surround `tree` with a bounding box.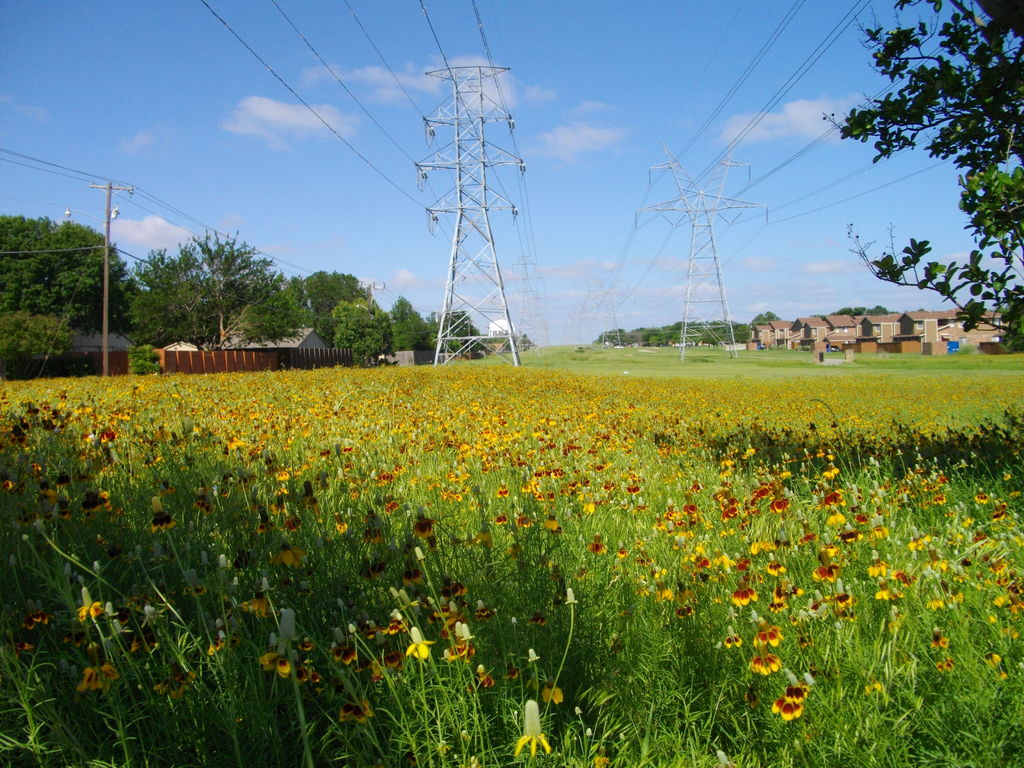
438:307:490:360.
